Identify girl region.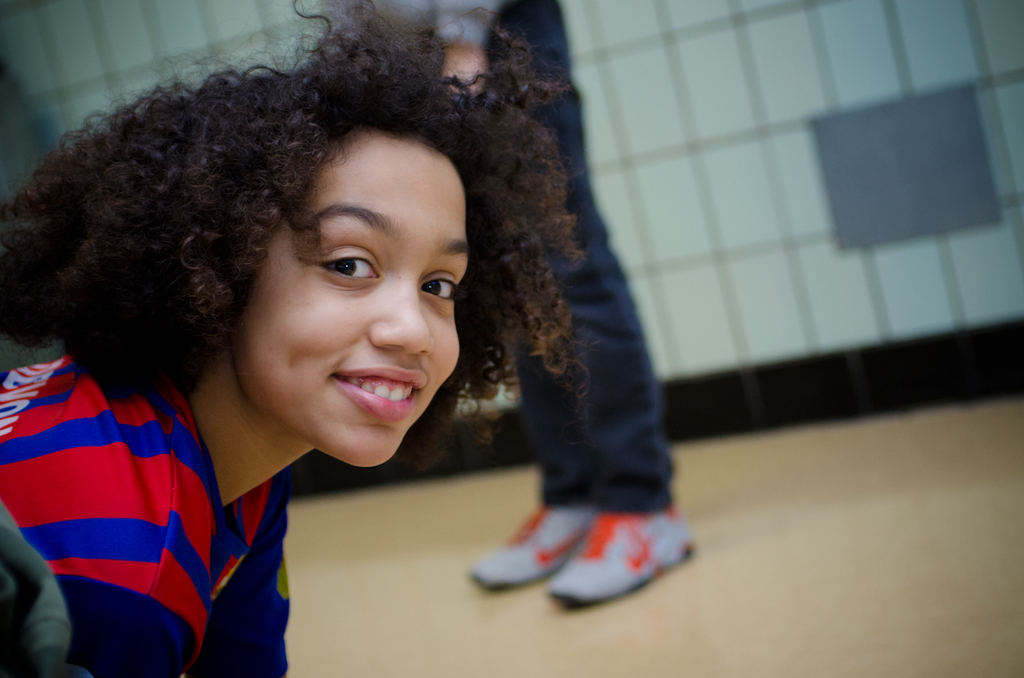
Region: <bbox>0, 4, 583, 677</bbox>.
